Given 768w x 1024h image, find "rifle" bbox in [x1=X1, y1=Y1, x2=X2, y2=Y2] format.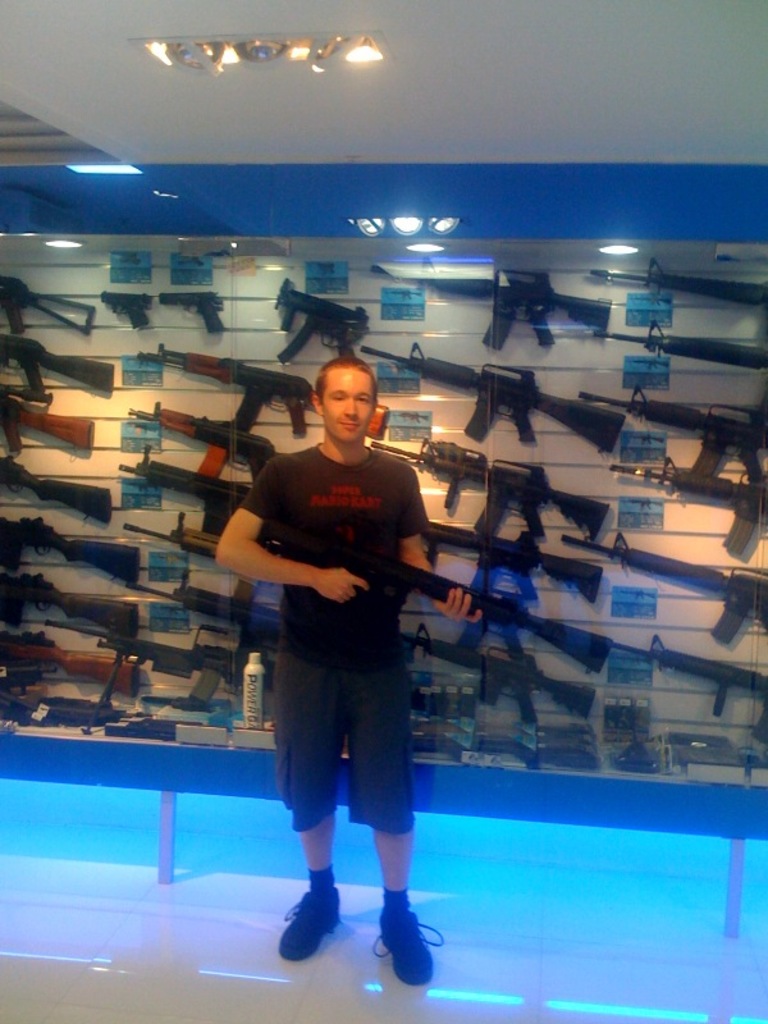
[x1=626, y1=431, x2=666, y2=447].
